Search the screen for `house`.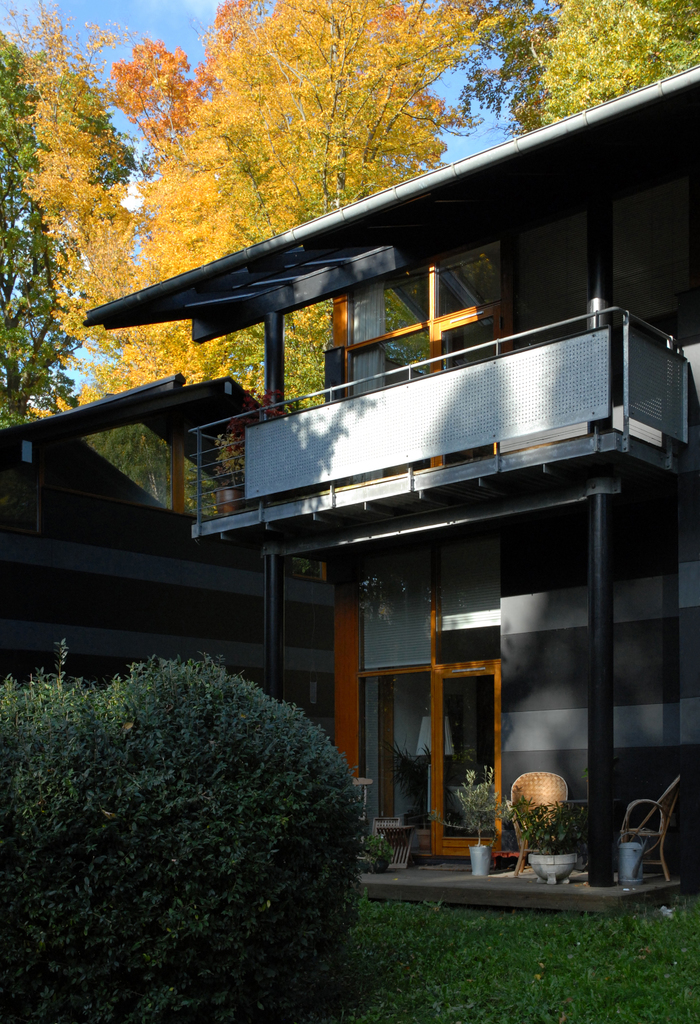
Found at <region>83, 68, 699, 876</region>.
